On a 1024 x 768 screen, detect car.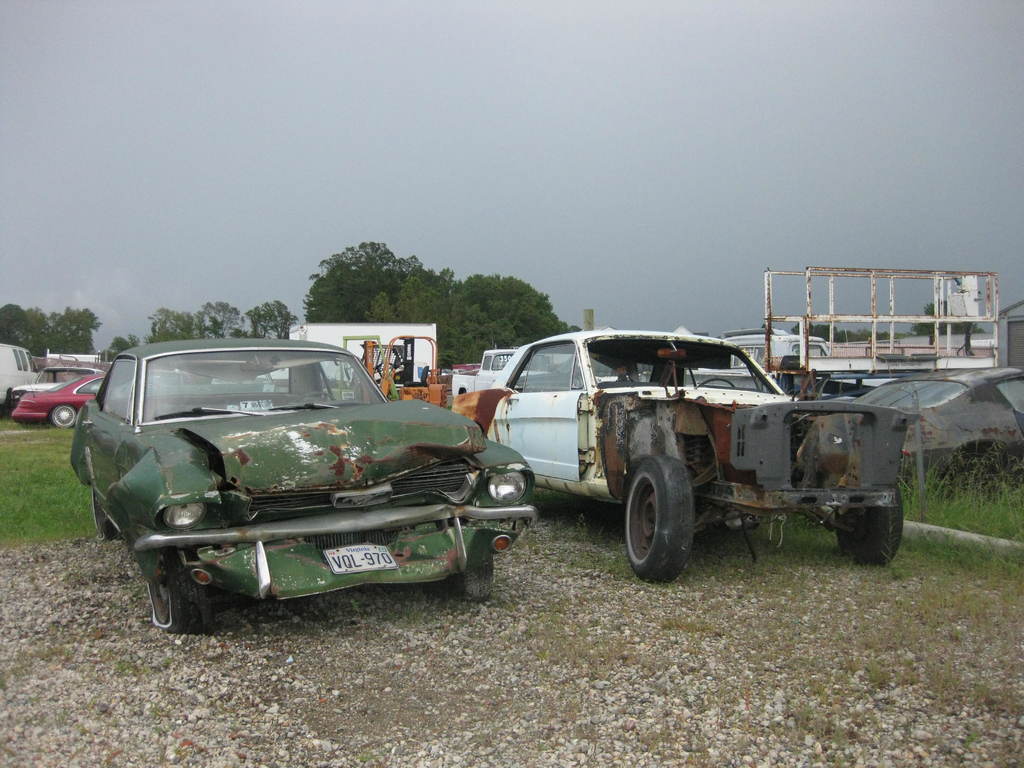
left=797, top=362, right=1023, bottom=491.
